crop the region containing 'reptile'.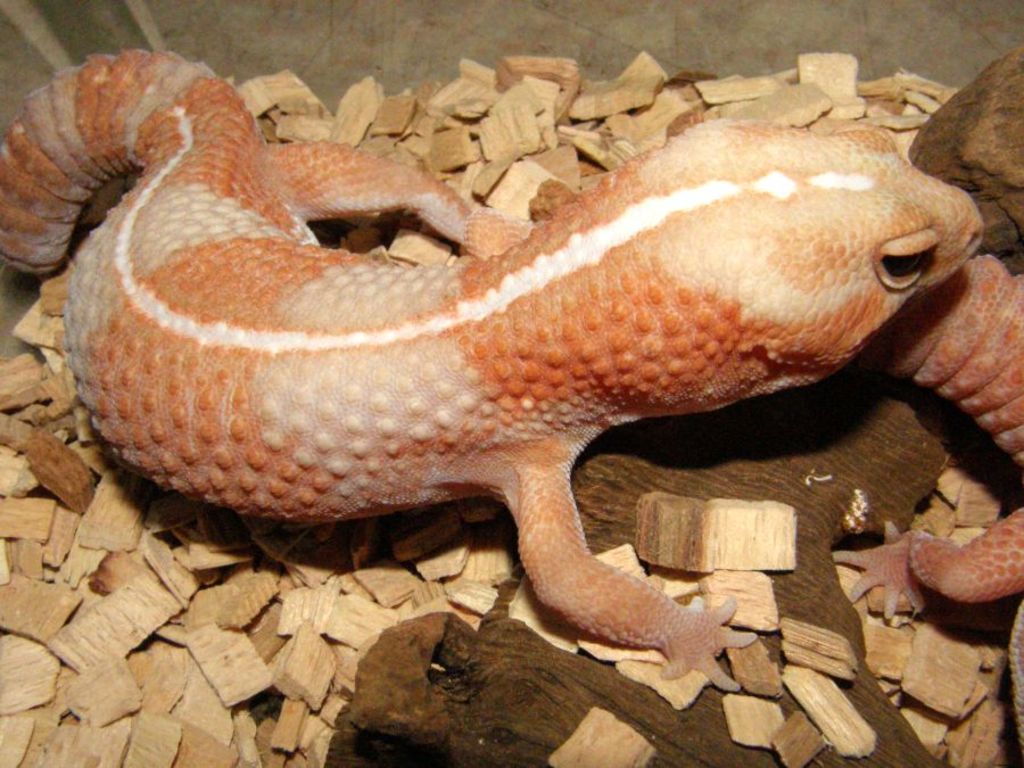
Crop region: bbox=(834, 250, 1023, 761).
